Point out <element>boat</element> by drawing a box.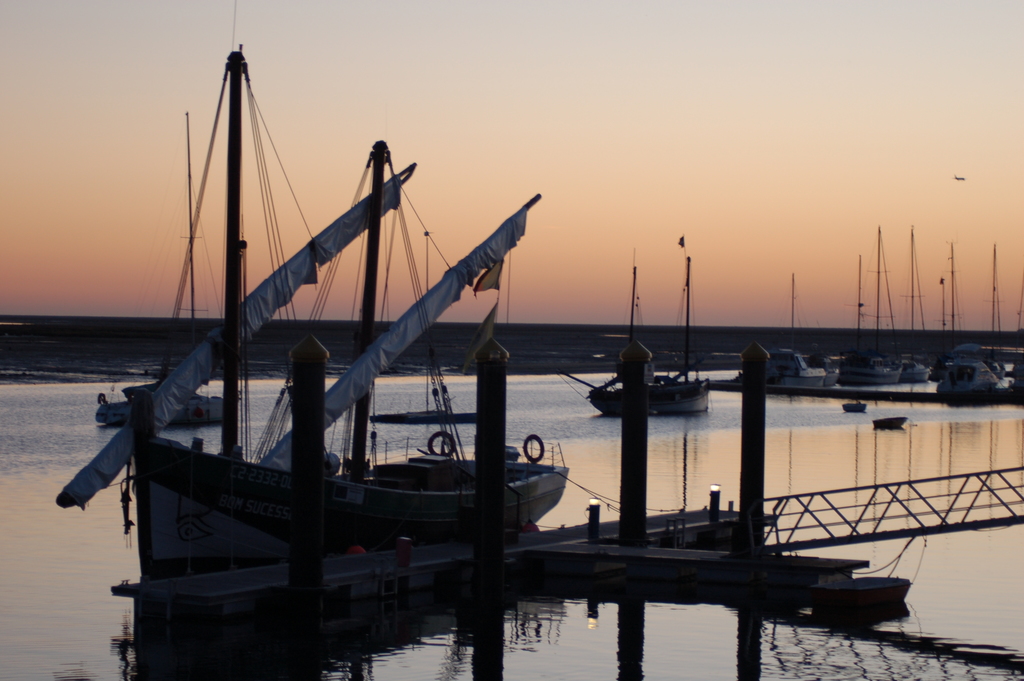
(left=62, top=50, right=580, bottom=643).
